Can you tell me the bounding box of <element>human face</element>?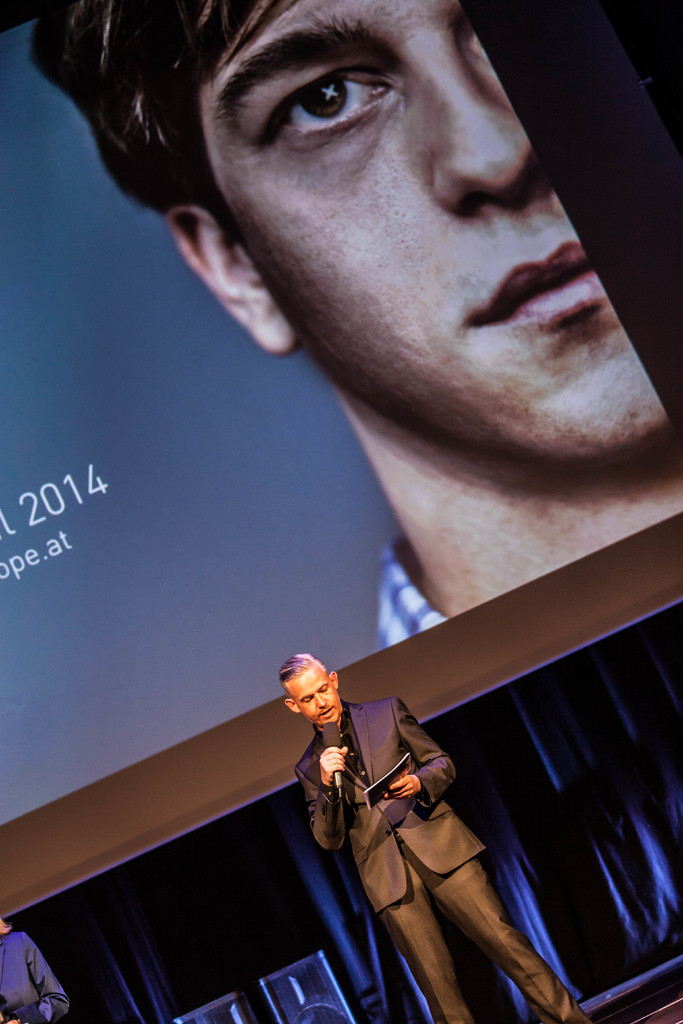
locate(284, 662, 340, 729).
